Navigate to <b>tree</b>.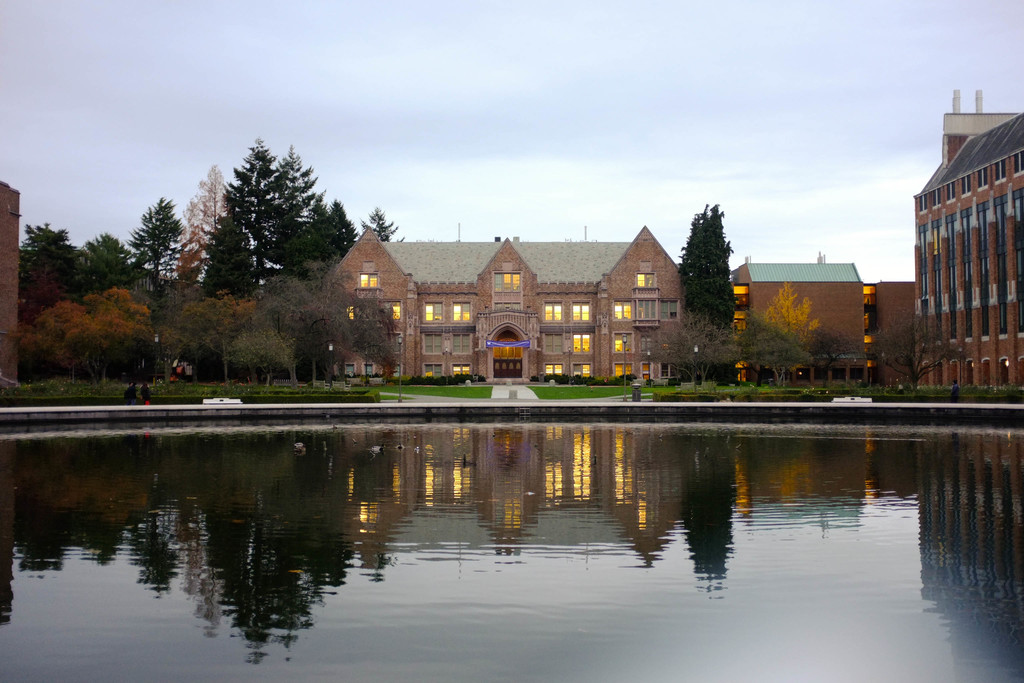
Navigation target: (198, 220, 260, 305).
